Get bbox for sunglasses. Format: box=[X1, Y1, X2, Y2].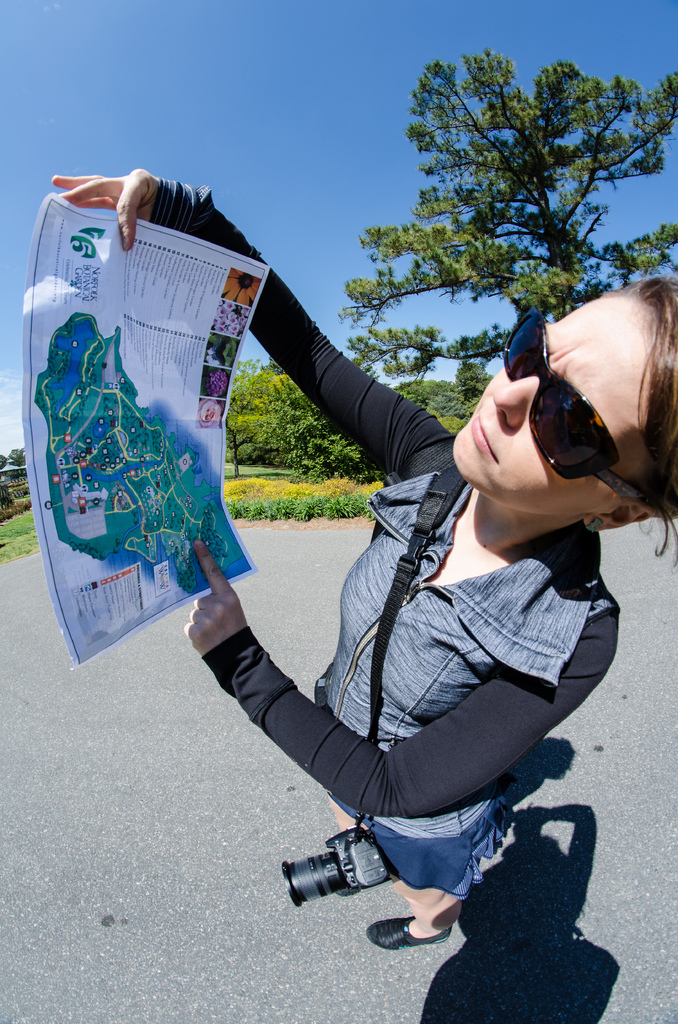
box=[503, 304, 665, 510].
